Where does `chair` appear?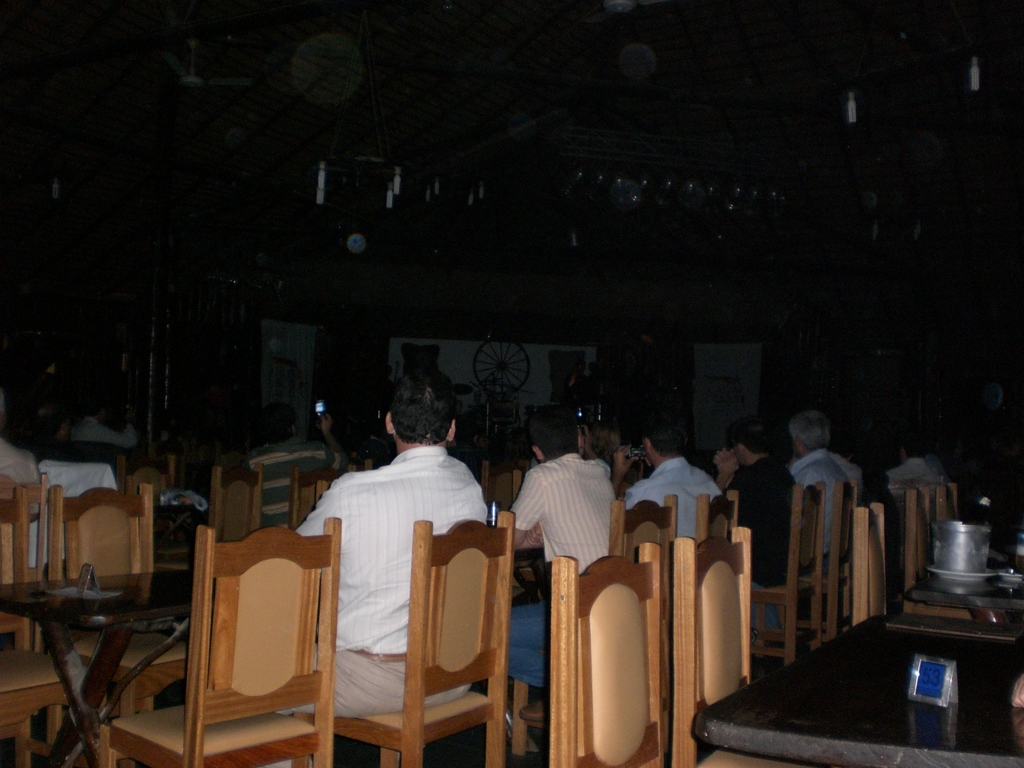
Appears at {"left": 479, "top": 463, "right": 519, "bottom": 508}.
